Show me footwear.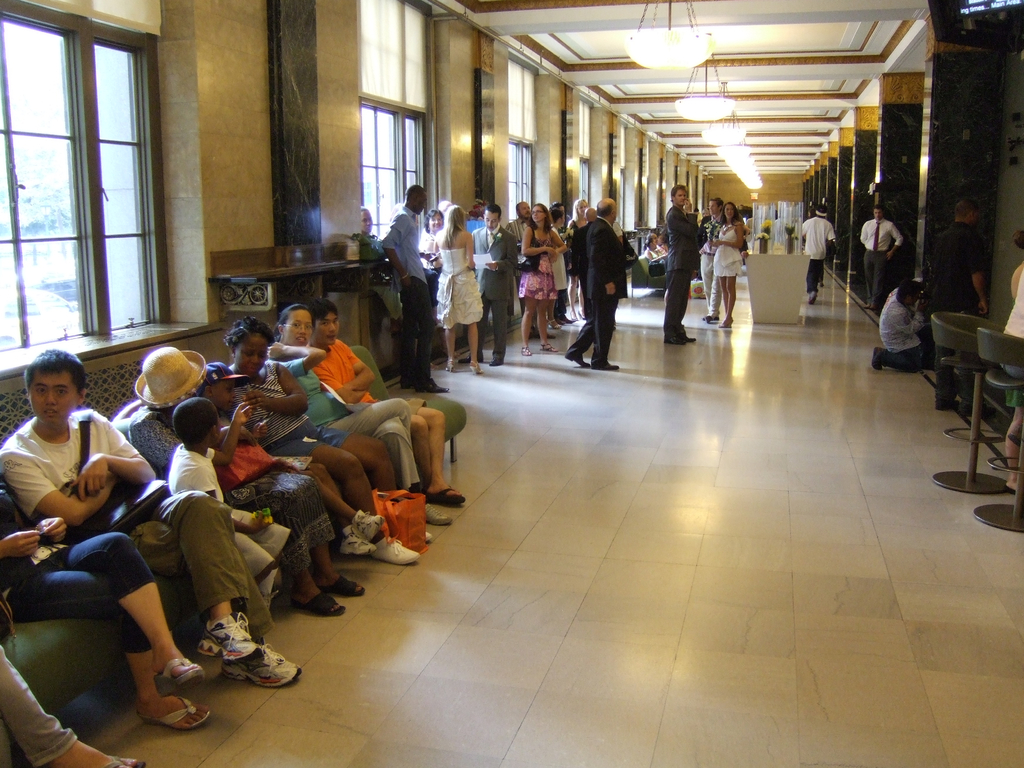
footwear is here: (x1=154, y1=659, x2=210, y2=692).
